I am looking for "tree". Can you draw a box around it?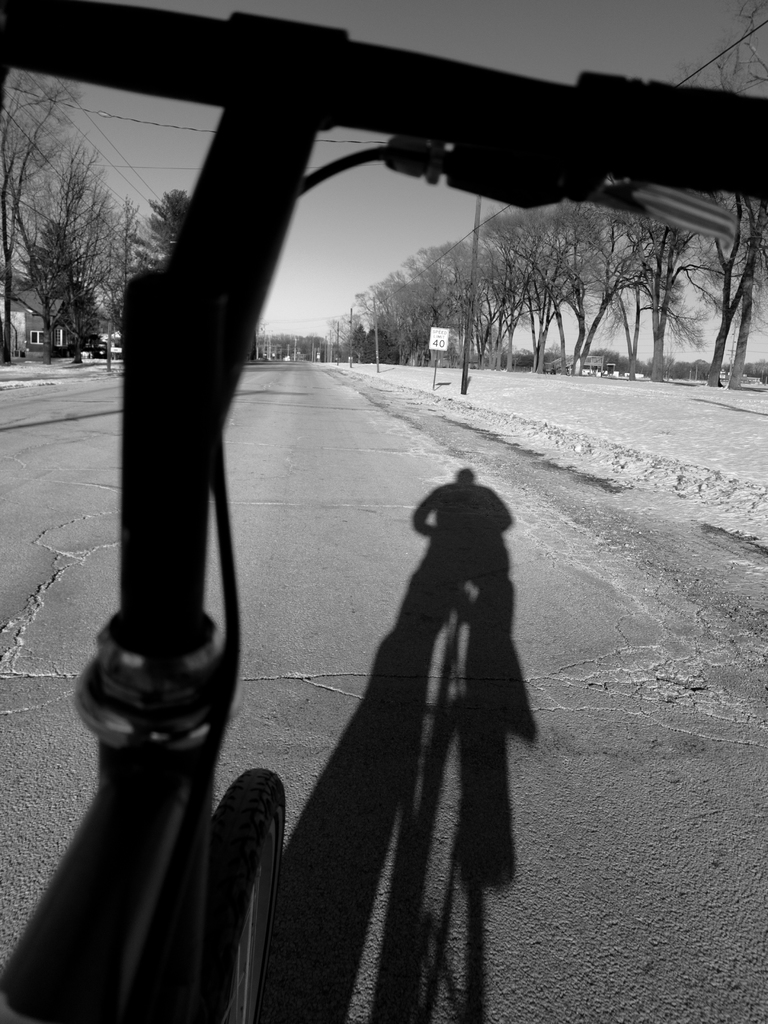
Sure, the bounding box is box(107, 196, 140, 300).
